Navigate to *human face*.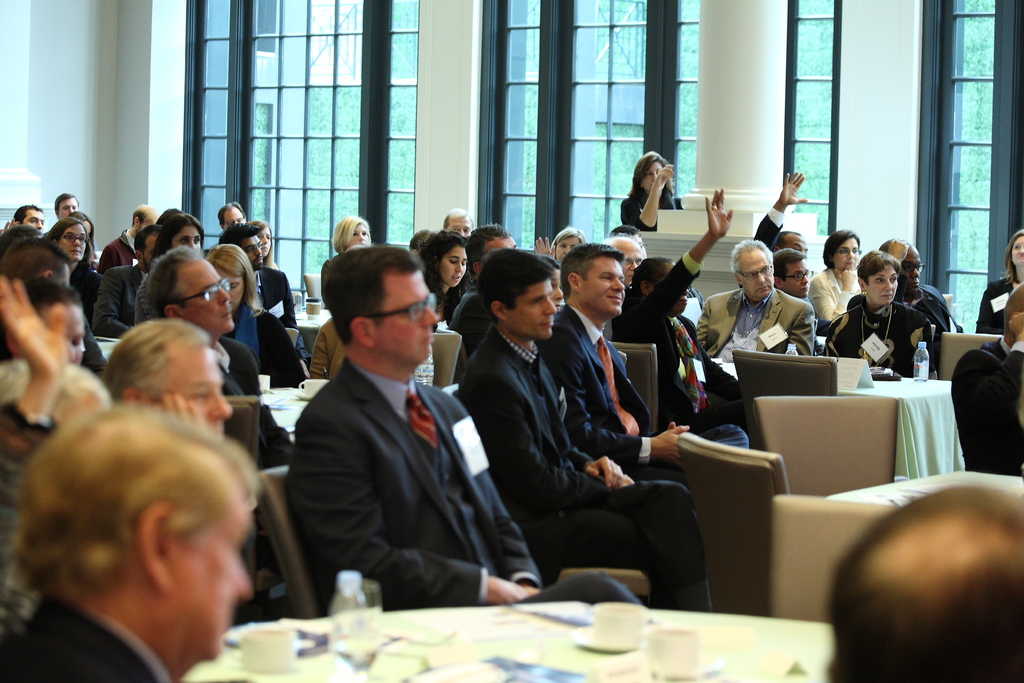
Navigation target: bbox(257, 227, 269, 252).
